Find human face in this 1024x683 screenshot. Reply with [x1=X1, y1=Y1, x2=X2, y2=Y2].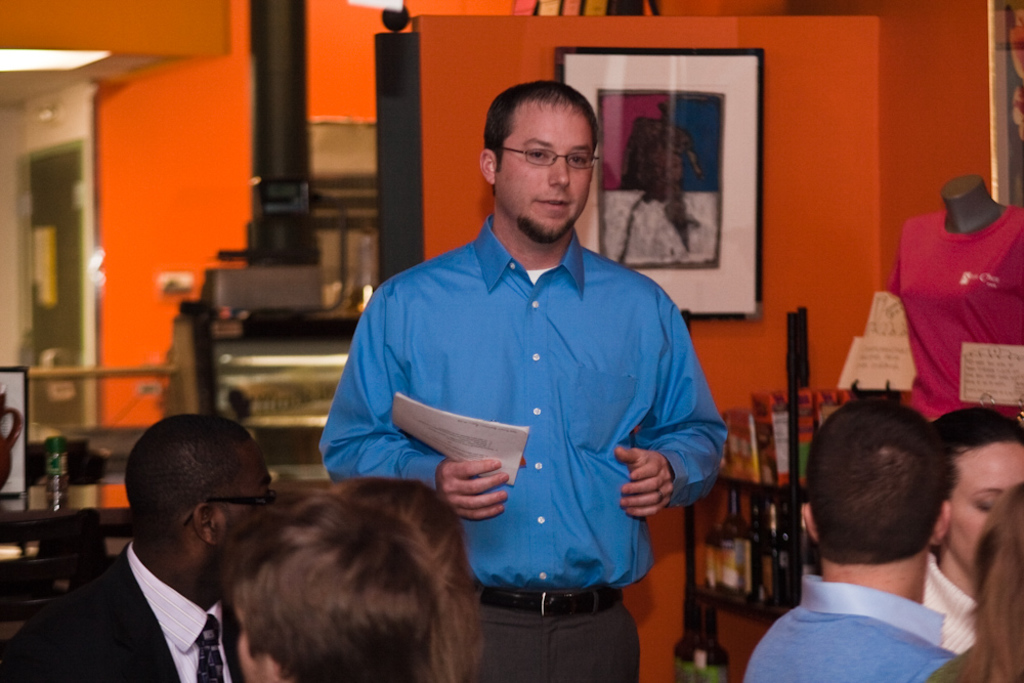
[x1=229, y1=442, x2=273, y2=531].
